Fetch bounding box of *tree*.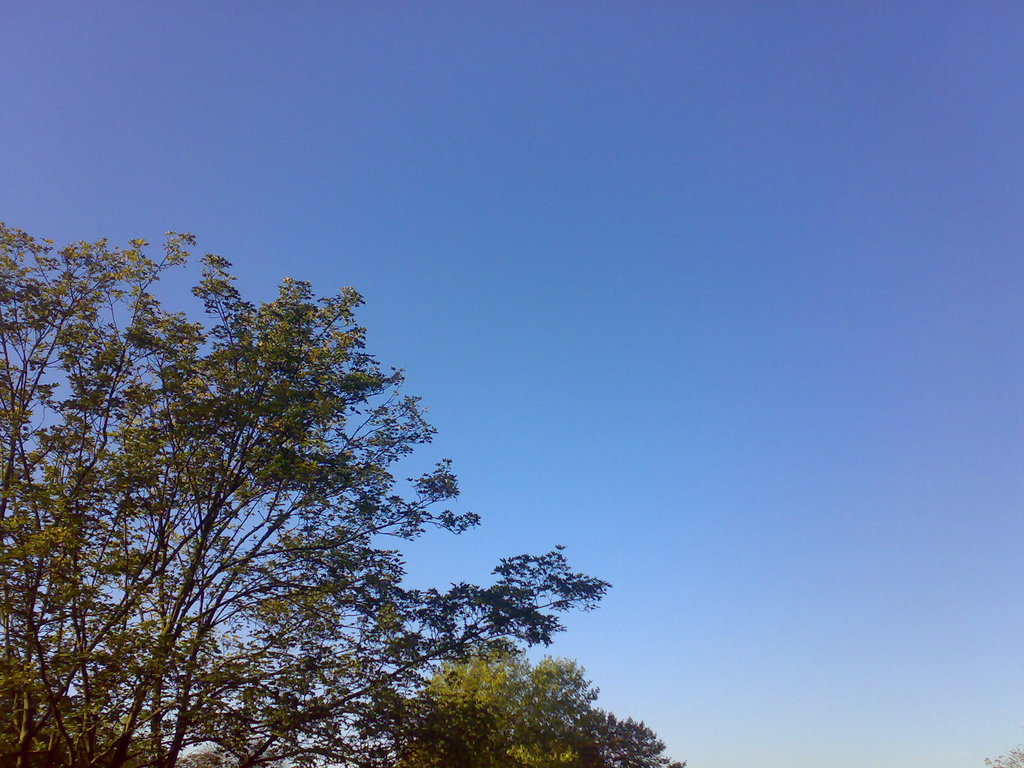
Bbox: detection(383, 654, 687, 767).
